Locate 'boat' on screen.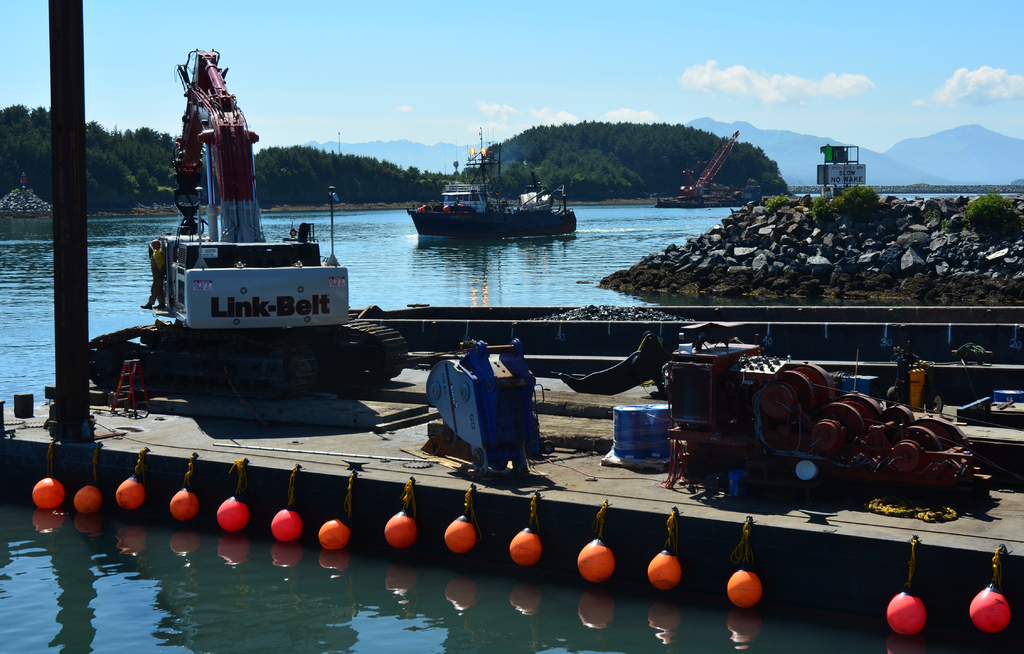
On screen at pyautogui.locateOnScreen(654, 183, 763, 214).
